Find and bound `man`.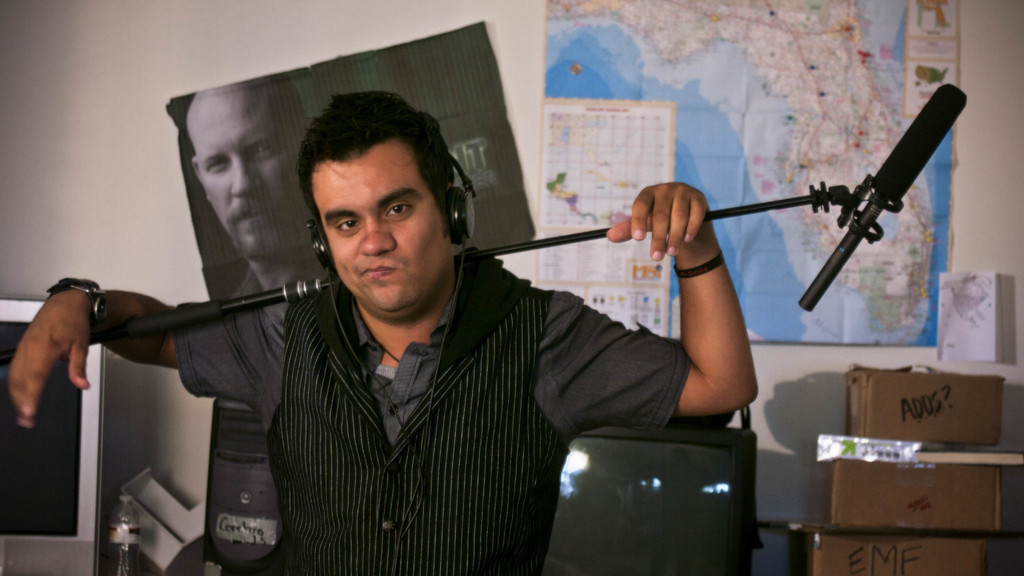
Bound: {"left": 188, "top": 70, "right": 329, "bottom": 303}.
